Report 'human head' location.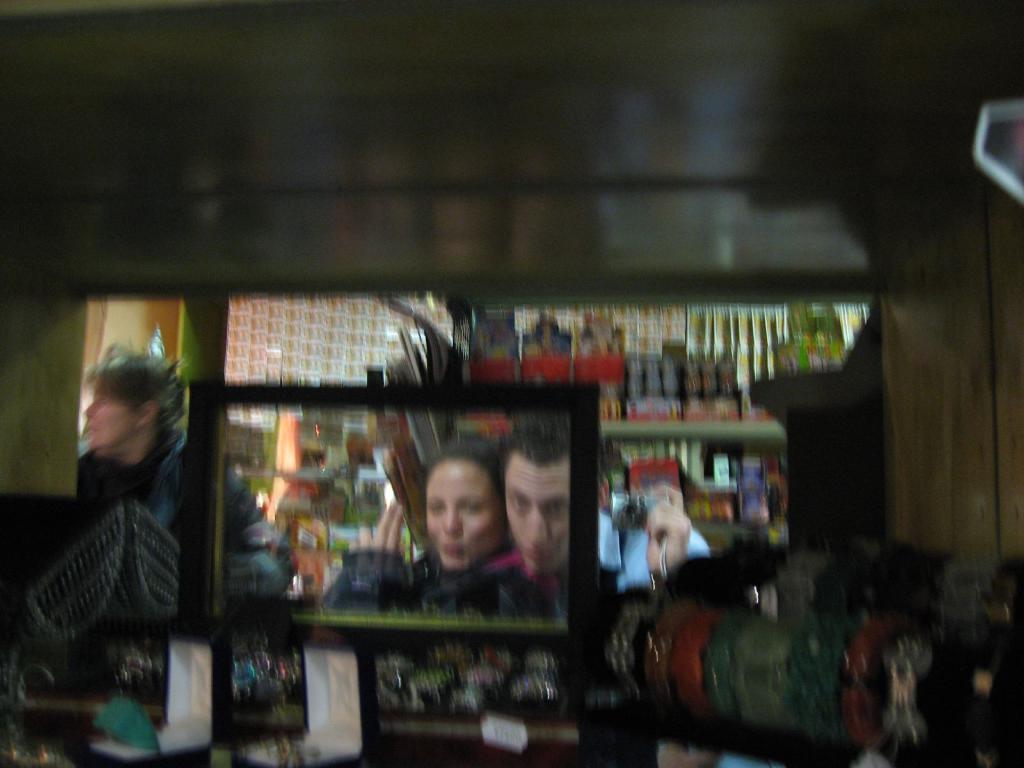
Report: l=499, t=410, r=611, b=575.
